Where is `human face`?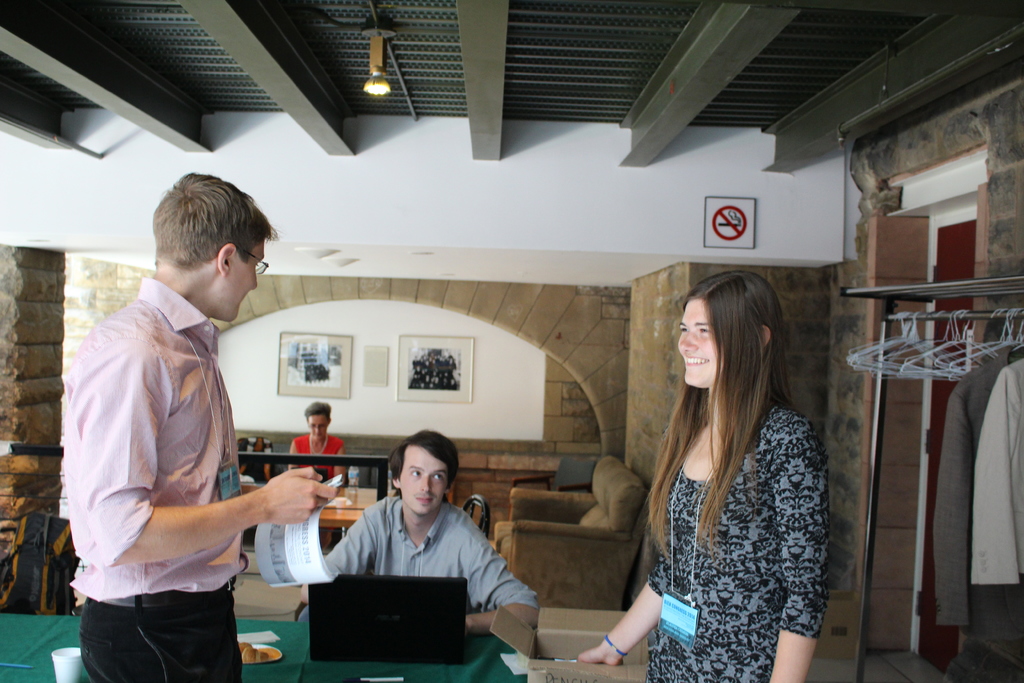
detection(675, 295, 731, 391).
